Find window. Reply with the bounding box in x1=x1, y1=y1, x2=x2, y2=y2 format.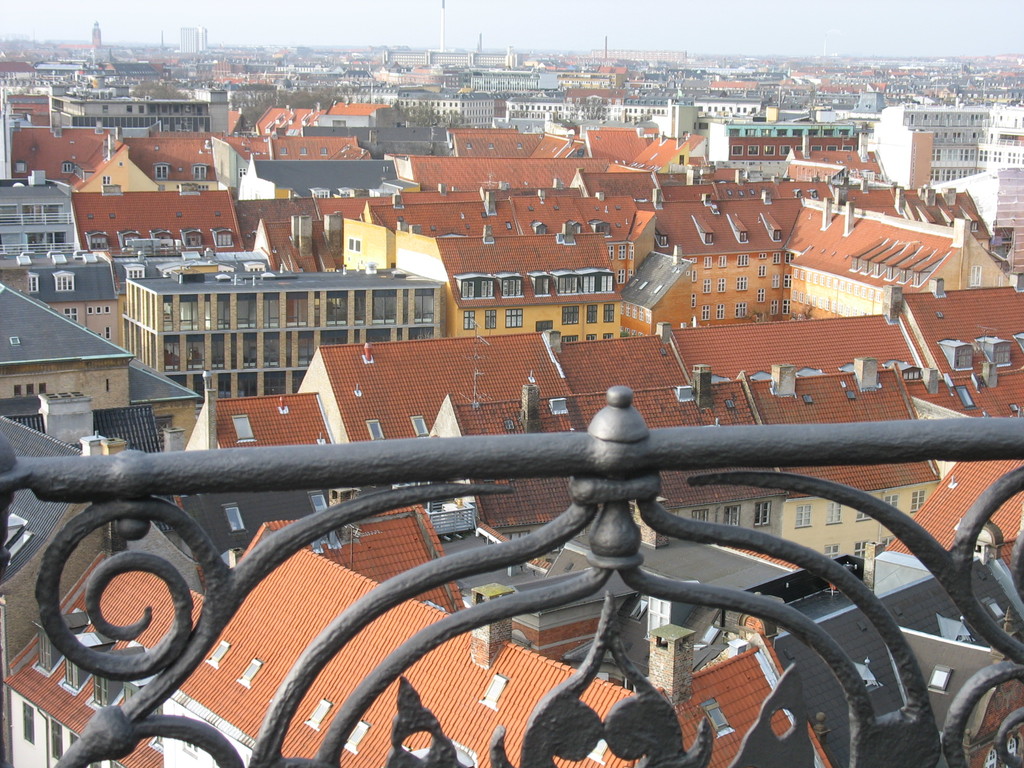
x1=705, y1=256, x2=714, y2=270.
